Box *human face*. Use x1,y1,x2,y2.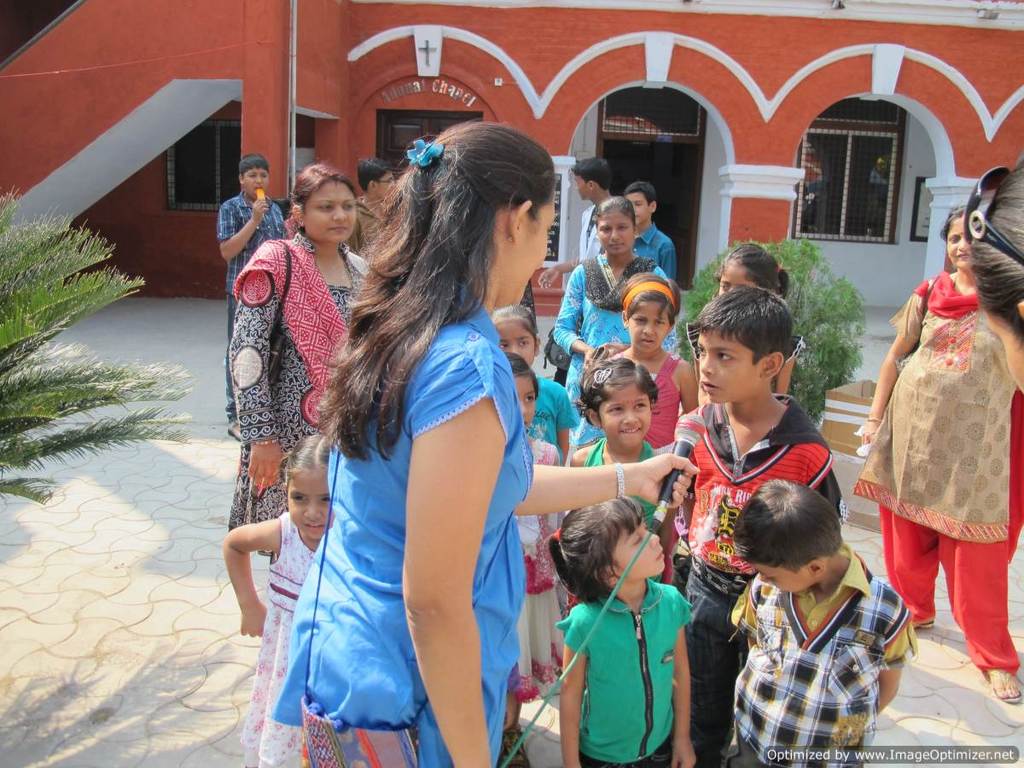
300,180,358,244.
